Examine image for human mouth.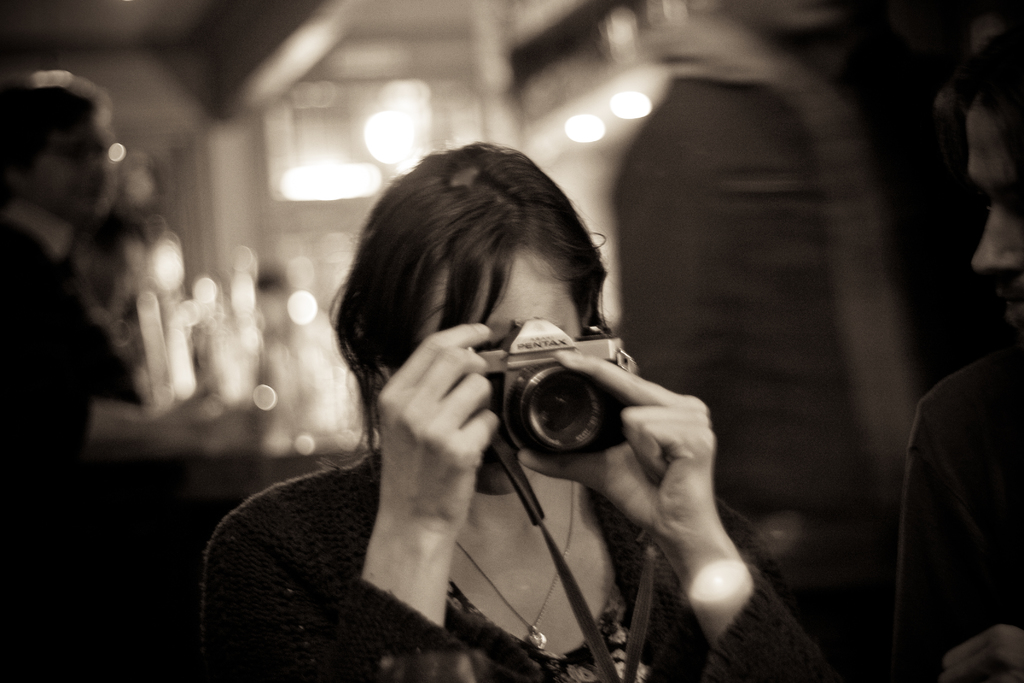
Examination result: BBox(997, 285, 1023, 313).
